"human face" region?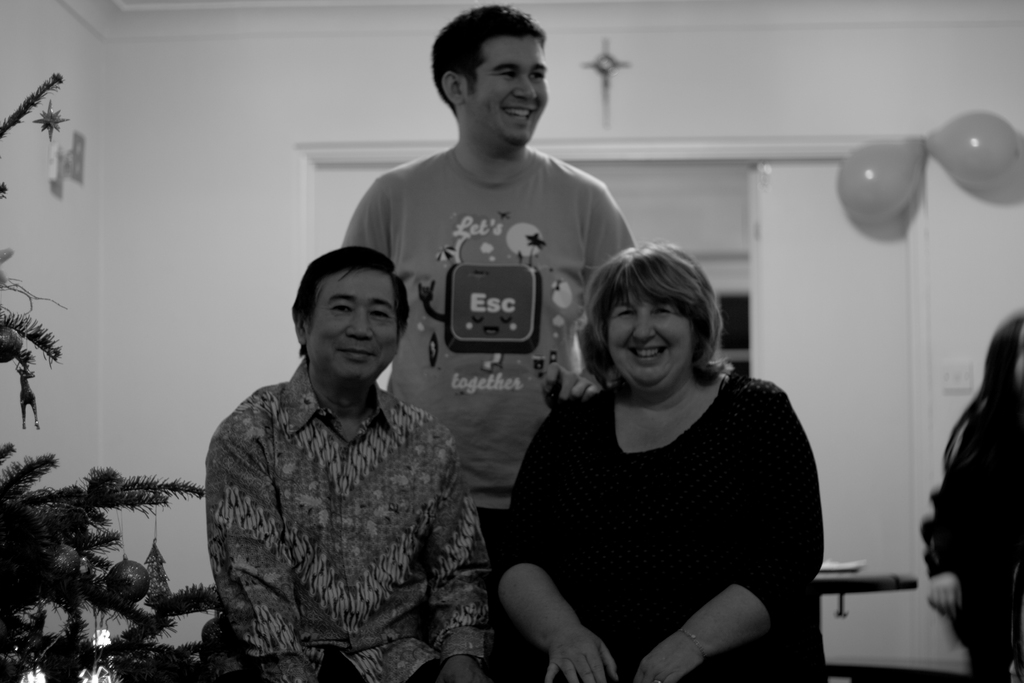
bbox=(609, 286, 696, 388)
